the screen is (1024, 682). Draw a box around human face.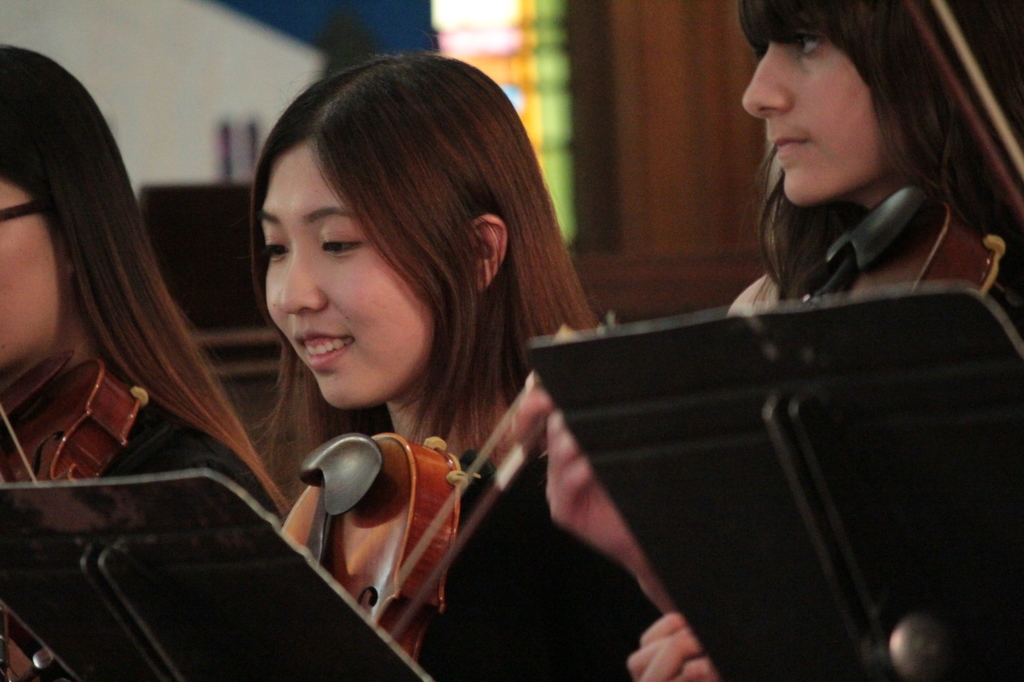
[left=0, top=180, right=60, bottom=372].
